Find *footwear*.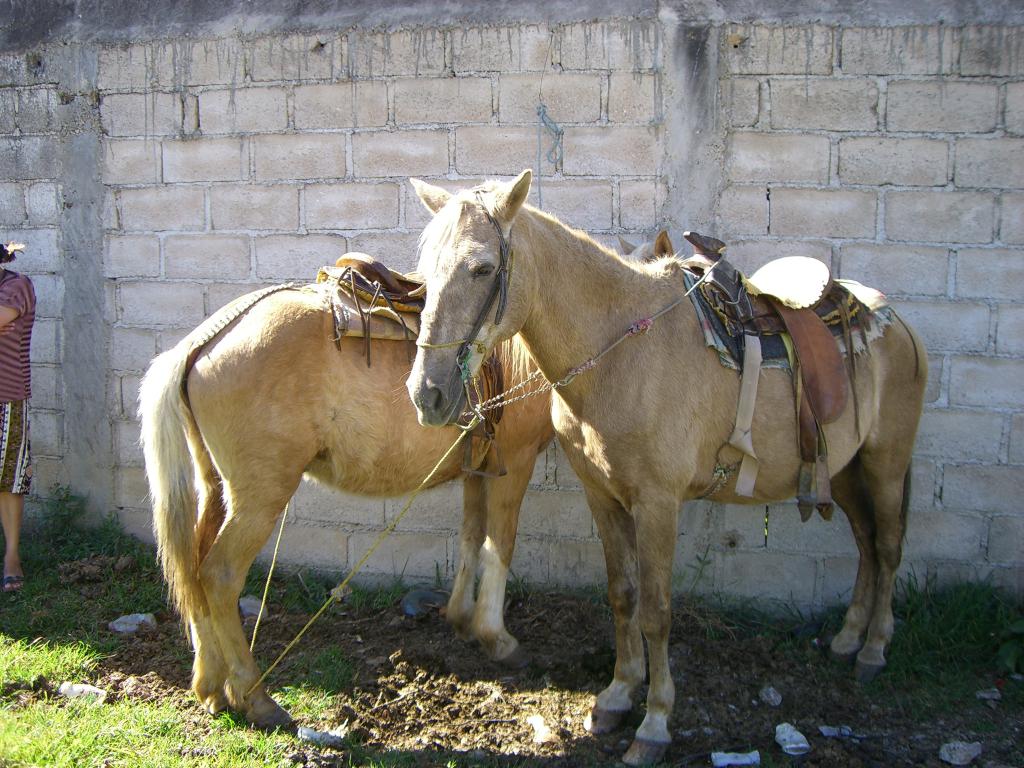
Rect(3, 572, 26, 589).
